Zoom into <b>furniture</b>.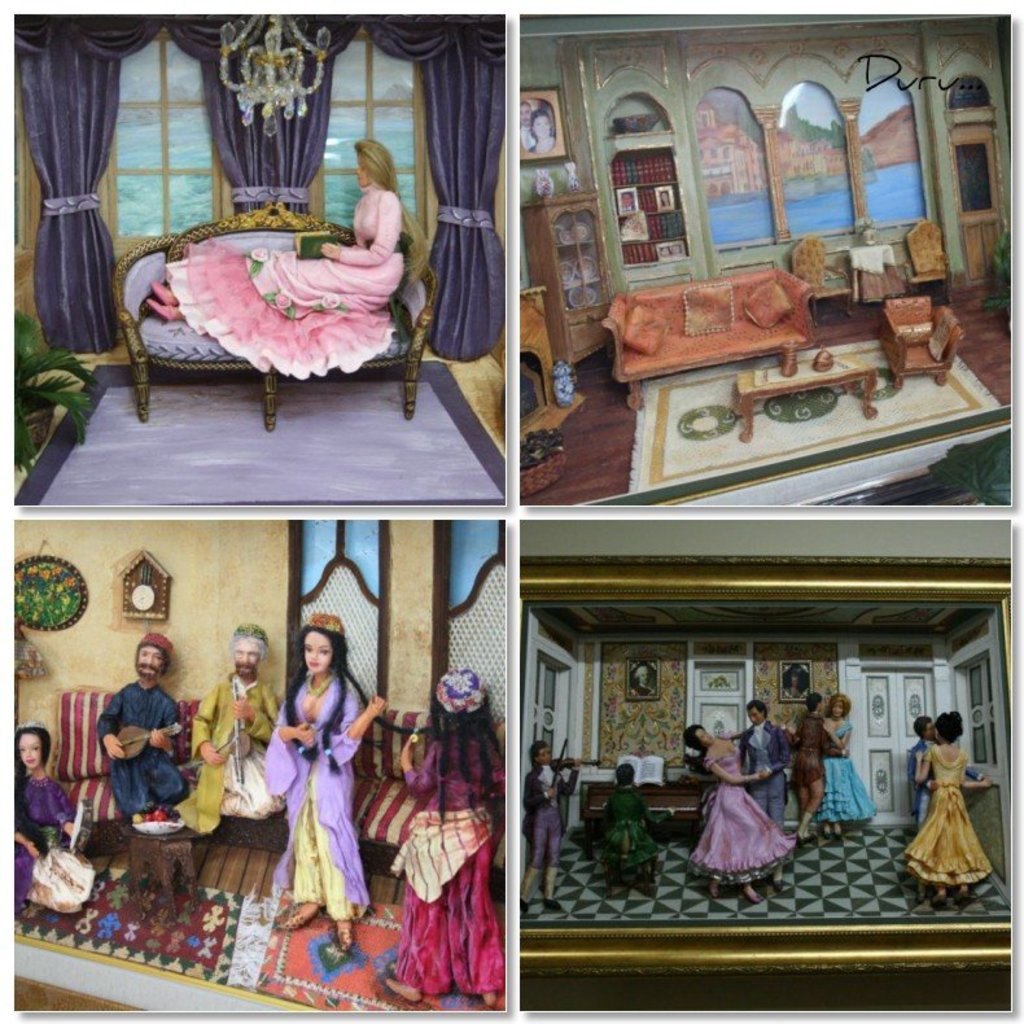
Zoom target: 795:239:852:325.
